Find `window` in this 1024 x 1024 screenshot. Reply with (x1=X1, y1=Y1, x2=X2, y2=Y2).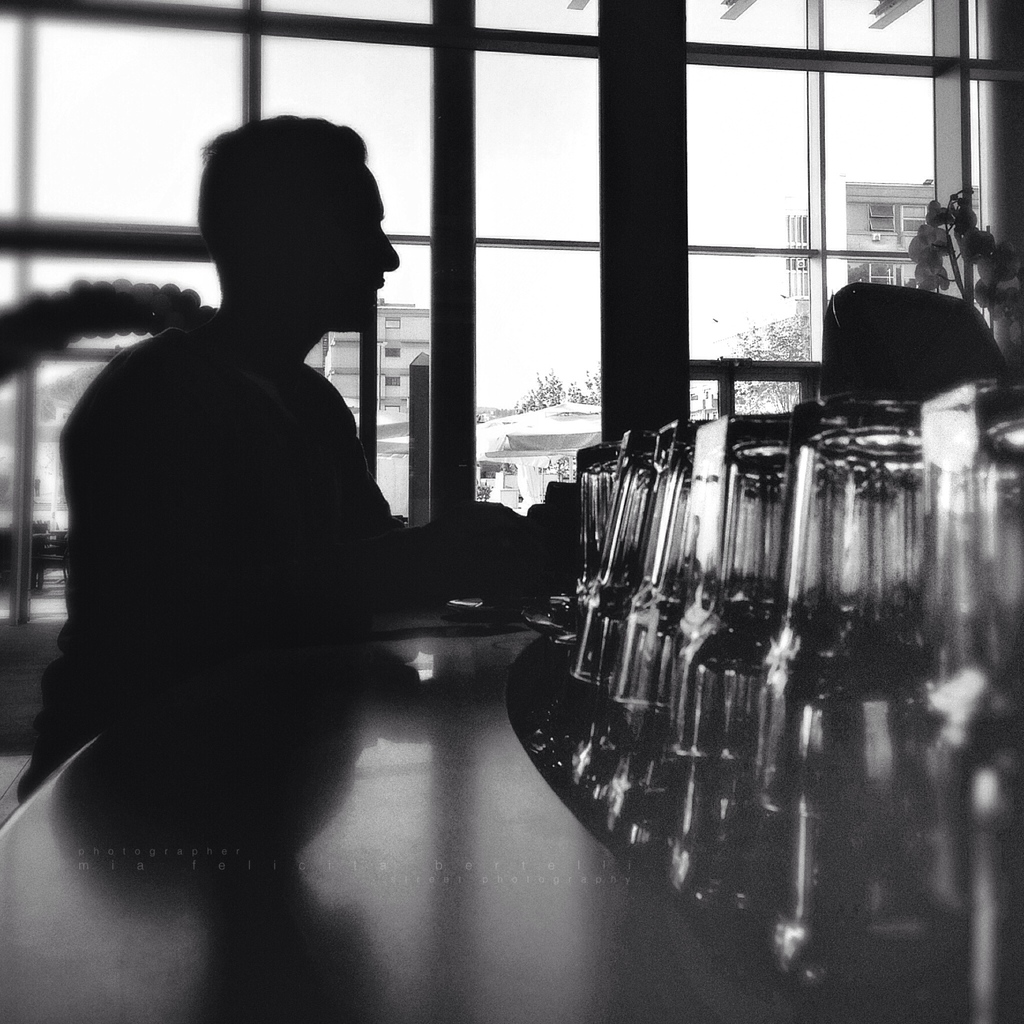
(x1=0, y1=0, x2=610, y2=617).
